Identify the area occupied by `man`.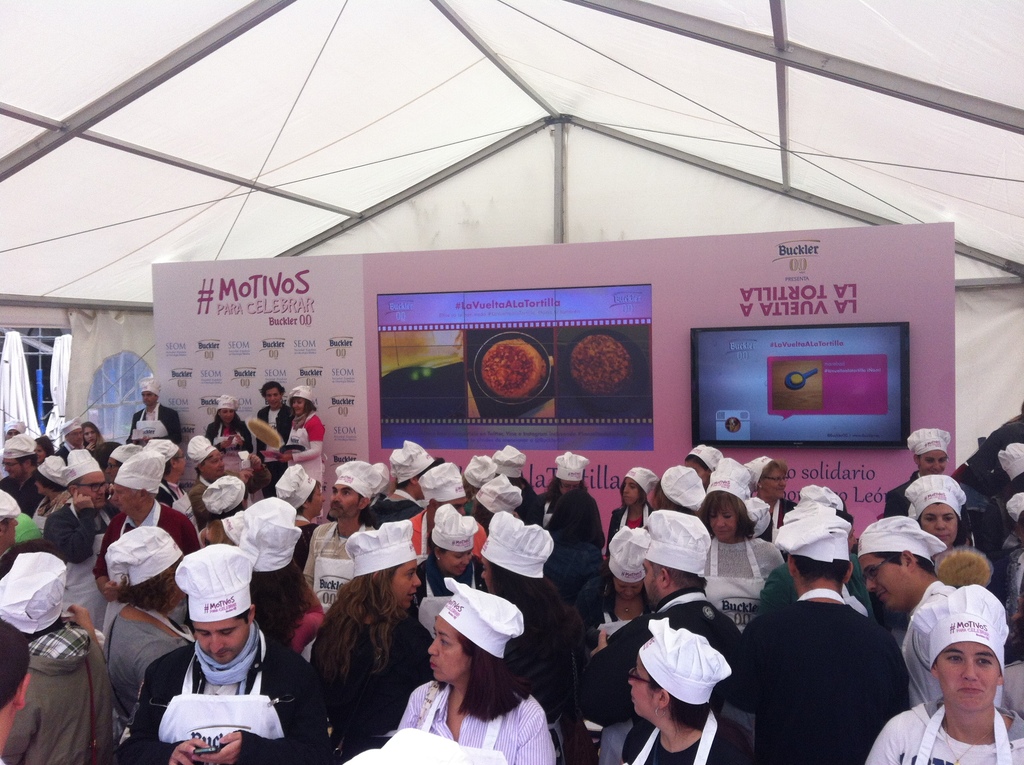
Area: bbox=(851, 517, 1012, 707).
